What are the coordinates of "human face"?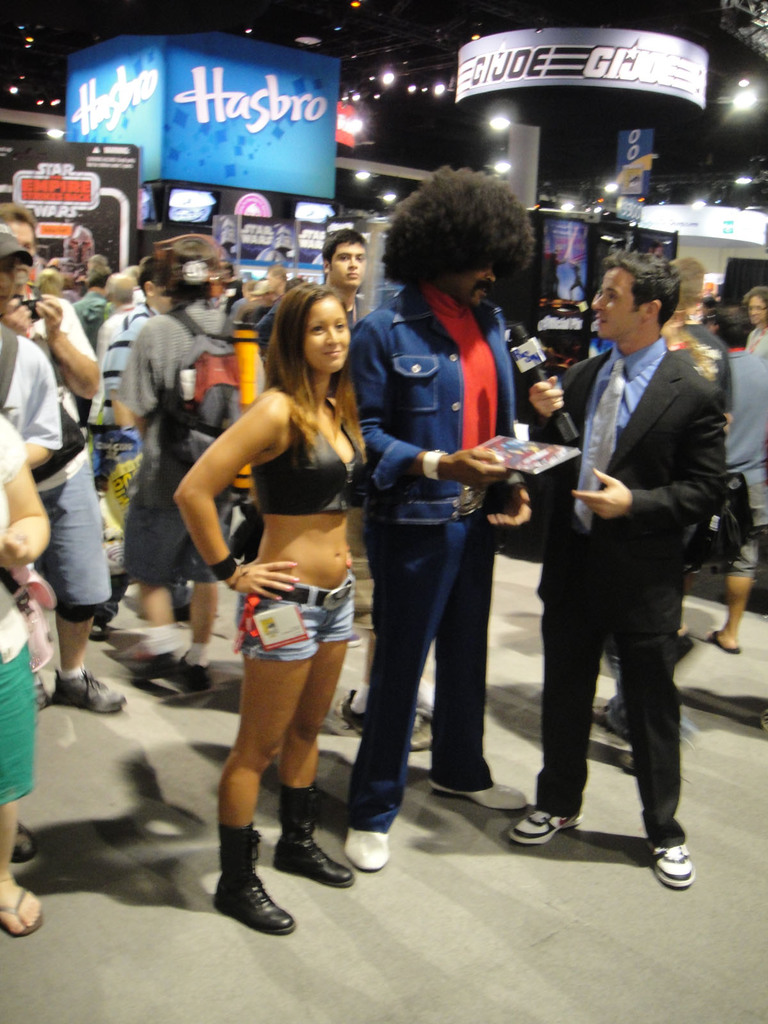
left=303, top=294, right=349, bottom=376.
